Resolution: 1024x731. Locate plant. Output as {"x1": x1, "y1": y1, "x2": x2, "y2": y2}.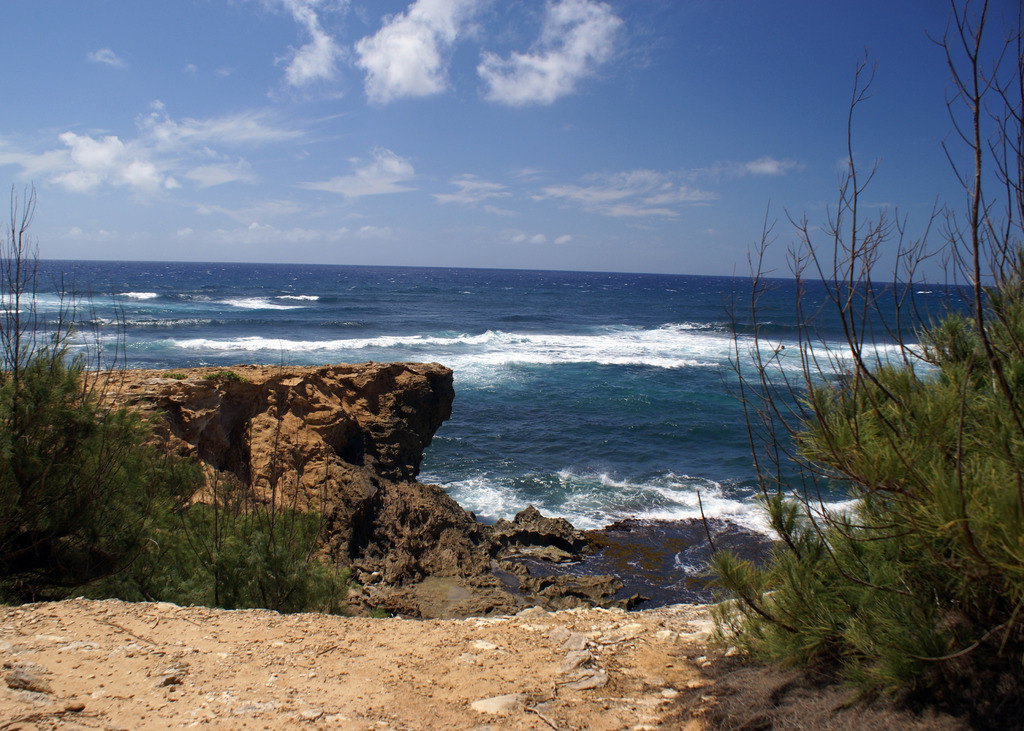
{"x1": 670, "y1": 0, "x2": 1023, "y2": 730}.
